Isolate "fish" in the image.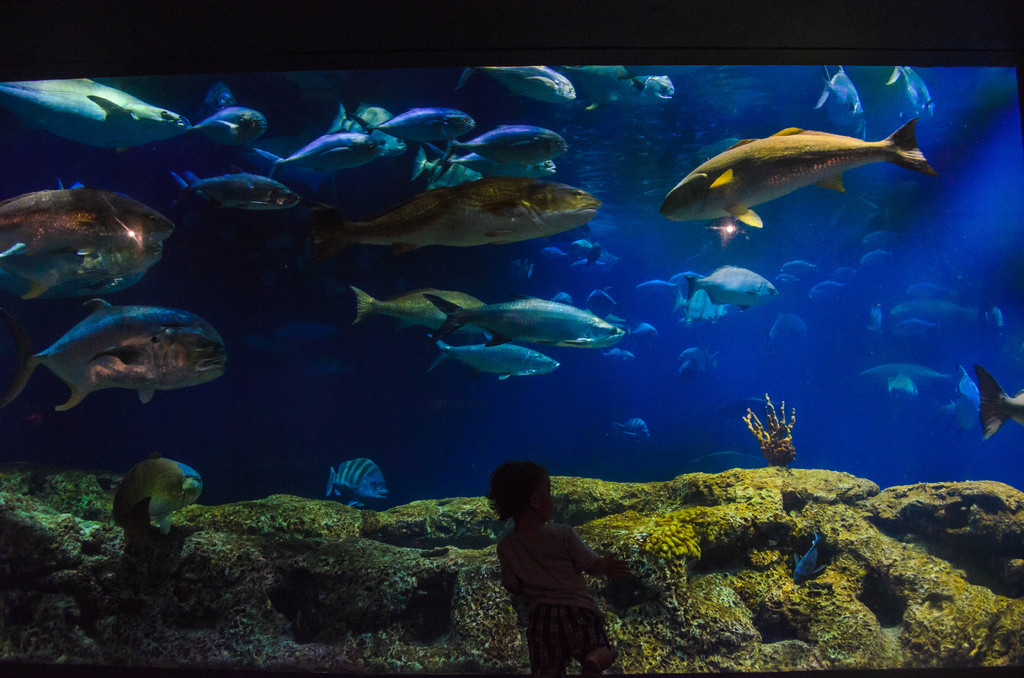
Isolated region: [x1=188, y1=104, x2=267, y2=152].
